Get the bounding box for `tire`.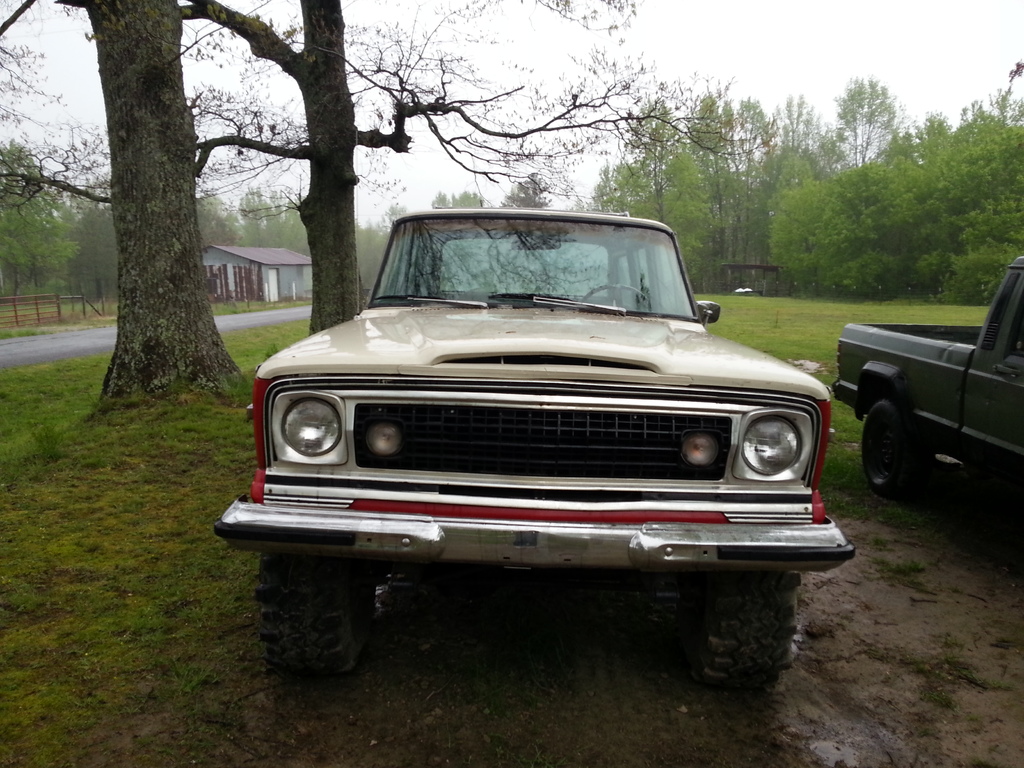
{"left": 259, "top": 552, "right": 375, "bottom": 678}.
